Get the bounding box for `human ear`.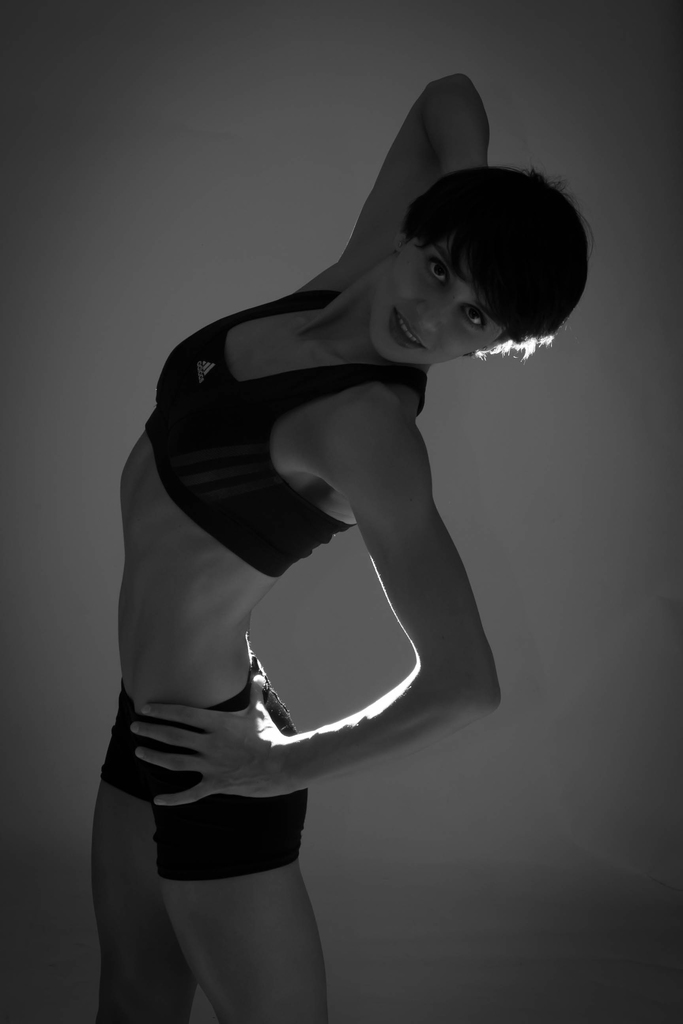
region(393, 226, 420, 249).
